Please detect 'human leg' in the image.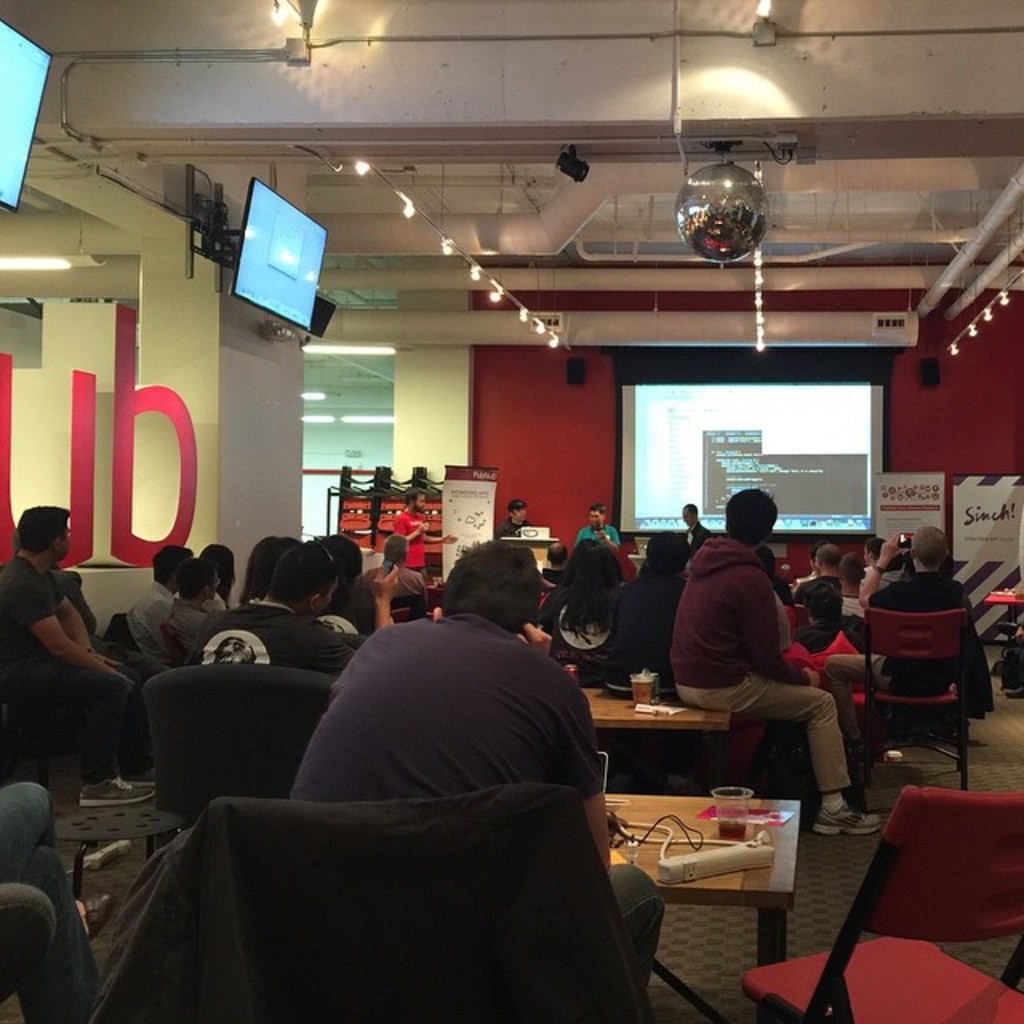
[x1=834, y1=656, x2=882, y2=758].
